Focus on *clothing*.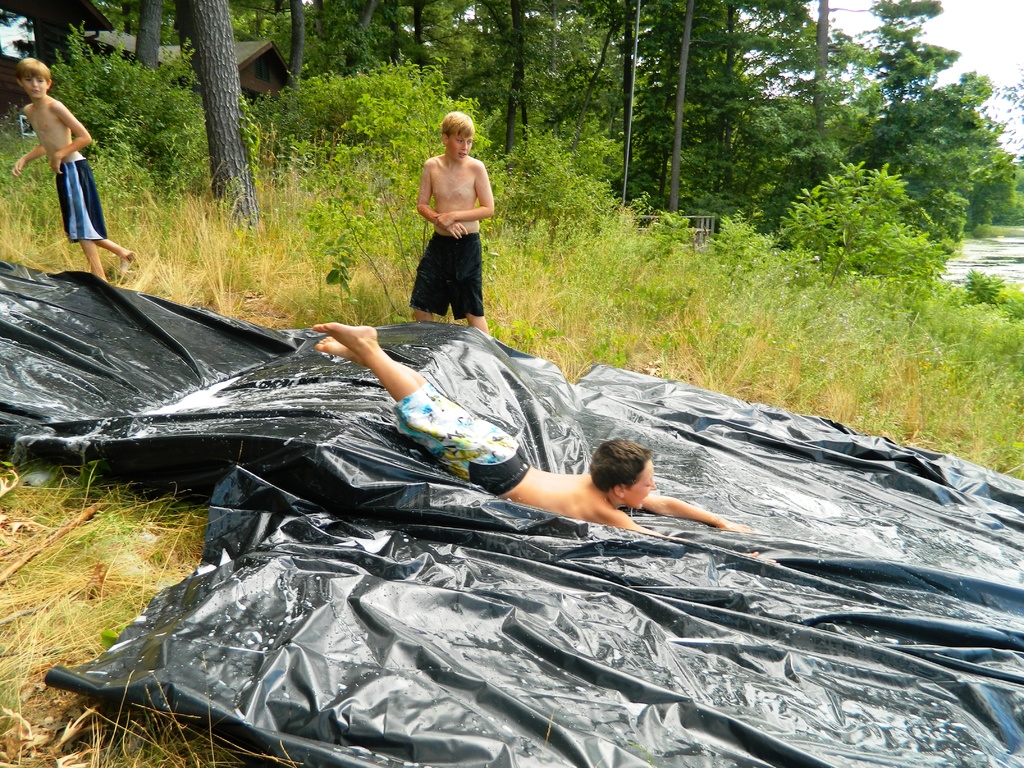
Focused at crop(64, 157, 100, 239).
